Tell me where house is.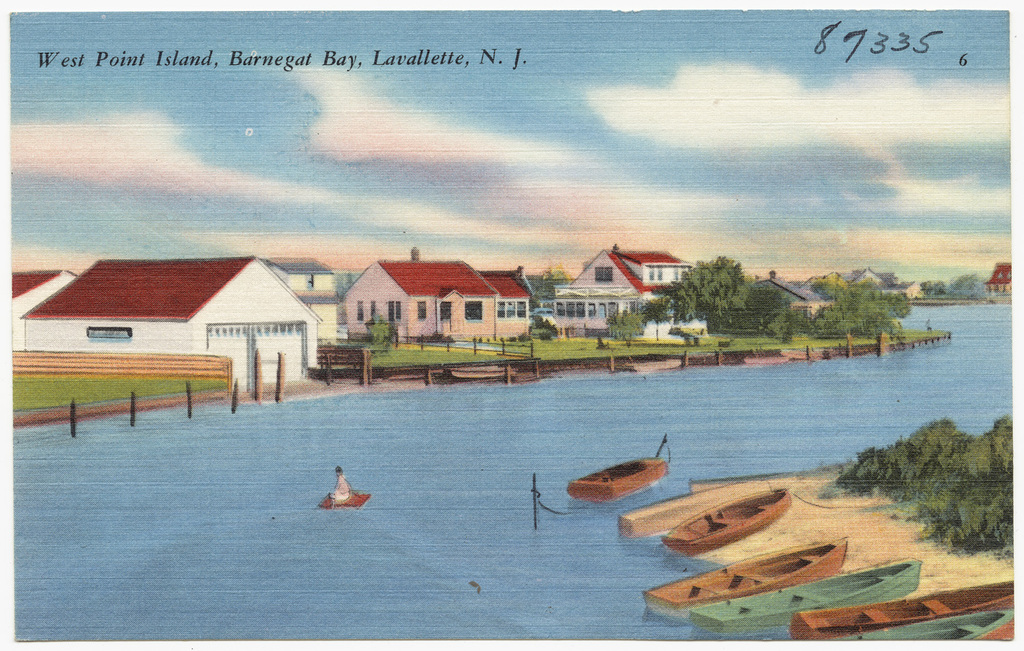
house is at x1=18 y1=255 x2=326 y2=396.
